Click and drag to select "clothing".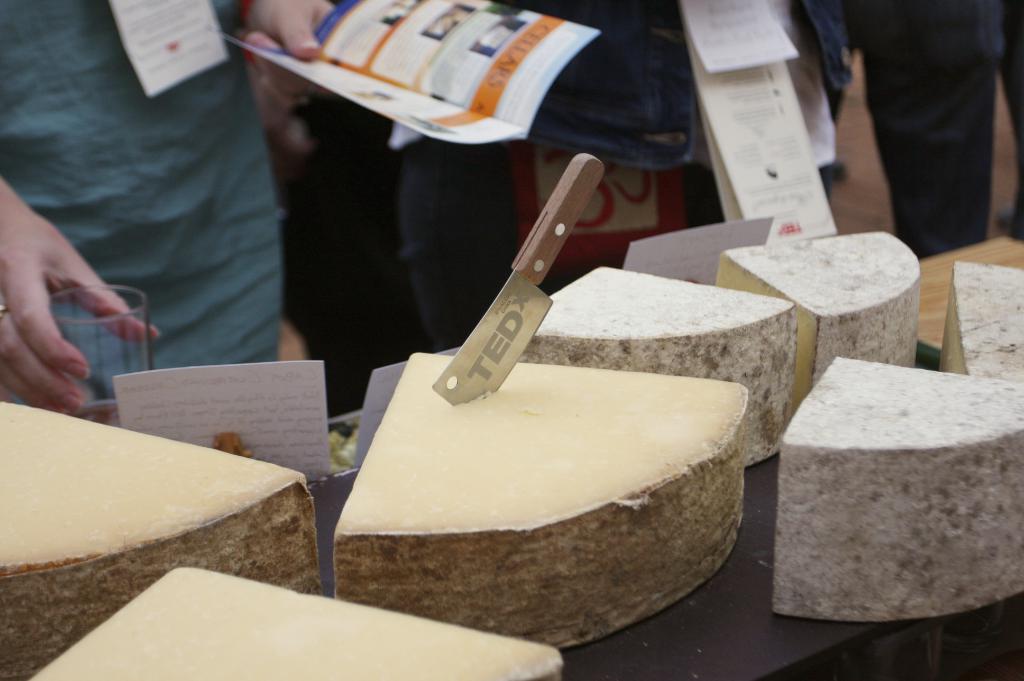
Selection: l=0, t=9, r=312, b=401.
